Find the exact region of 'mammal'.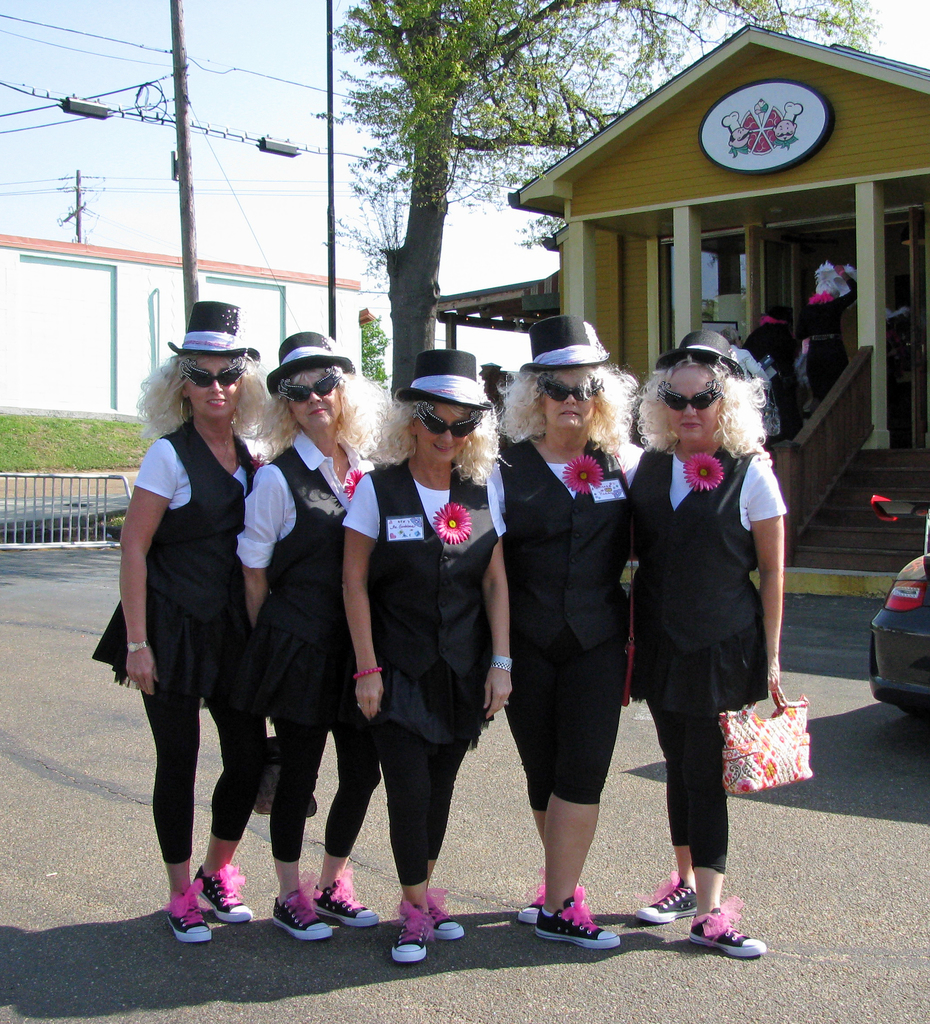
Exact region: x1=803, y1=259, x2=862, y2=412.
